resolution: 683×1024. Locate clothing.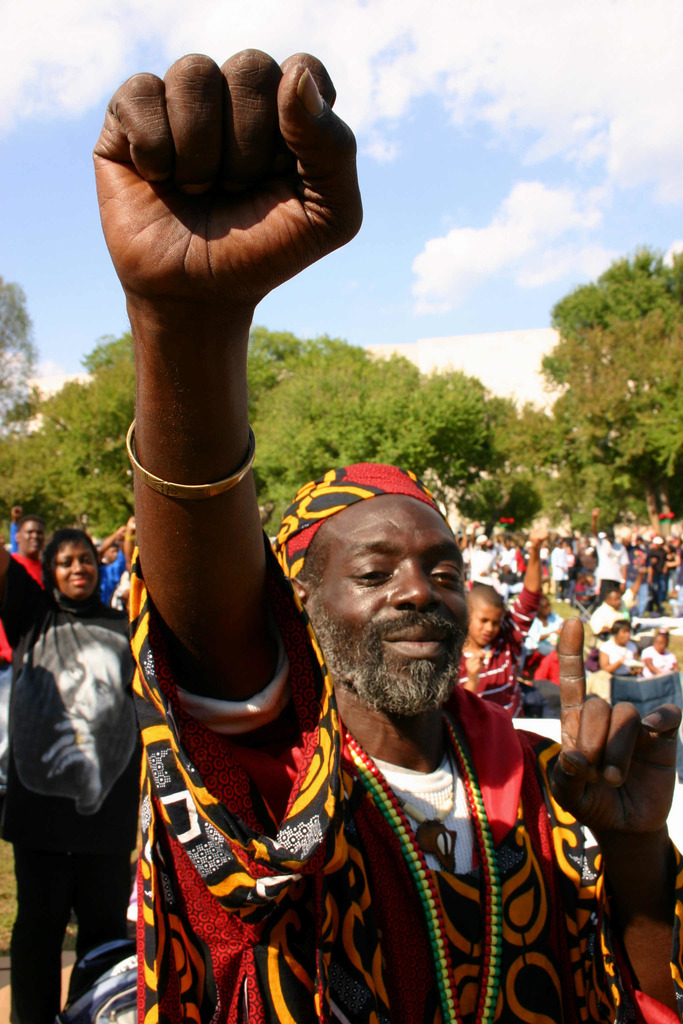
select_region(495, 540, 514, 564).
